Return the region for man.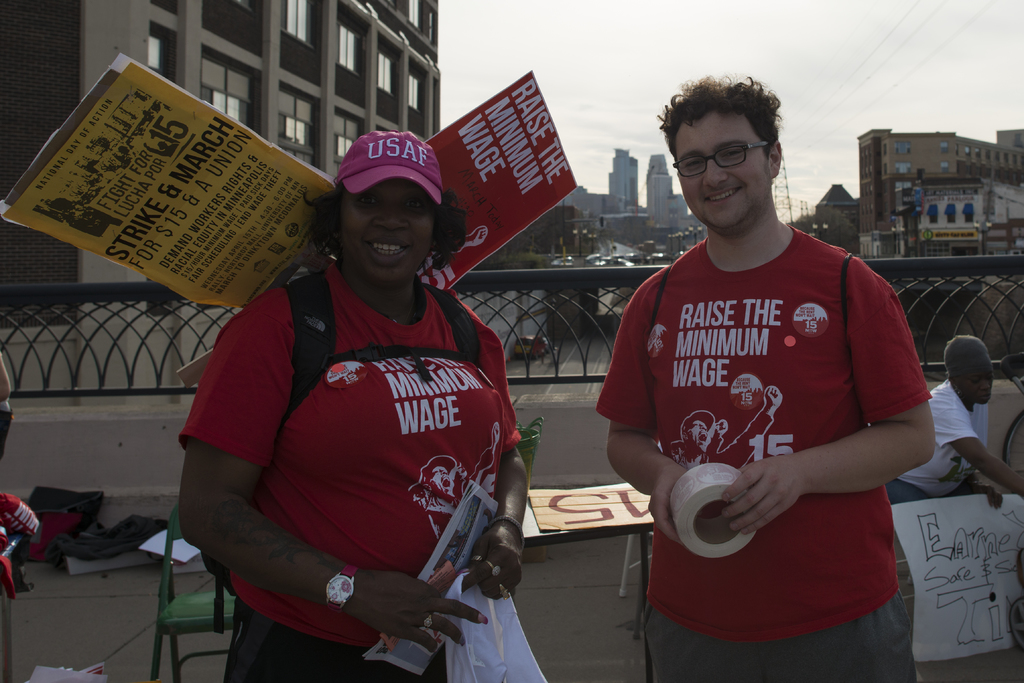
bbox=[887, 334, 1023, 513].
